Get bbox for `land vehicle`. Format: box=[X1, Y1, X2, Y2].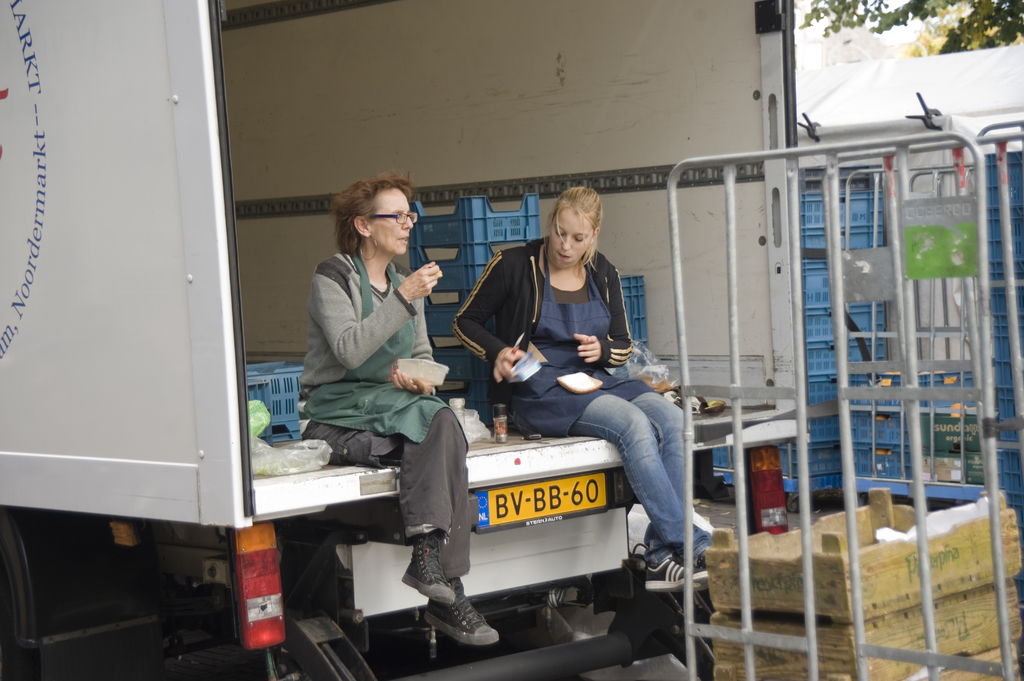
box=[0, 0, 806, 680].
